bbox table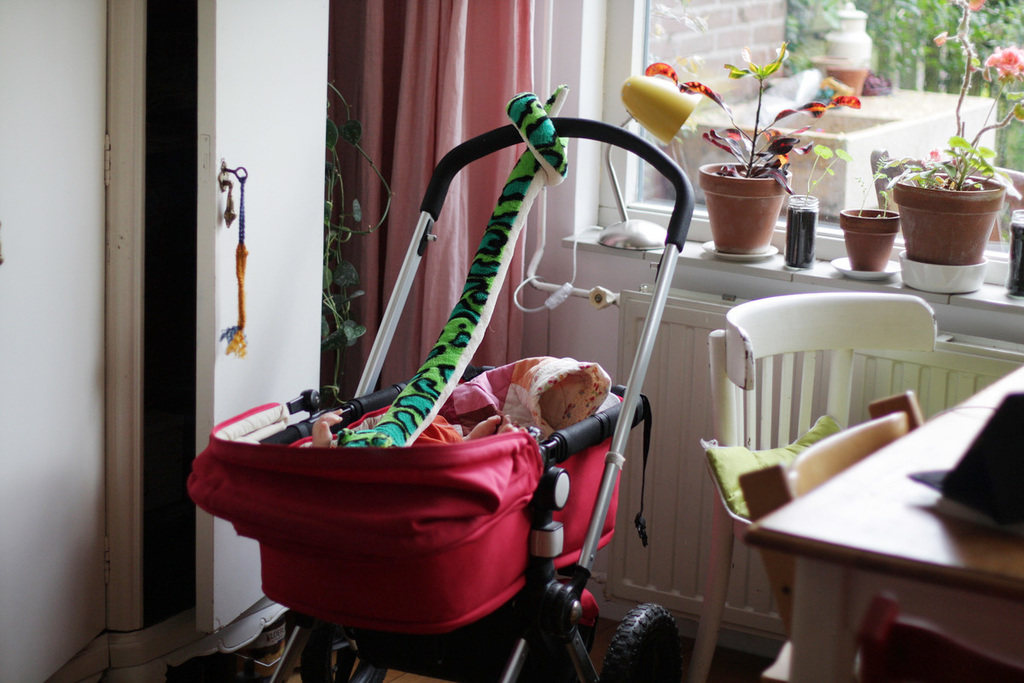
744, 363, 1023, 682
